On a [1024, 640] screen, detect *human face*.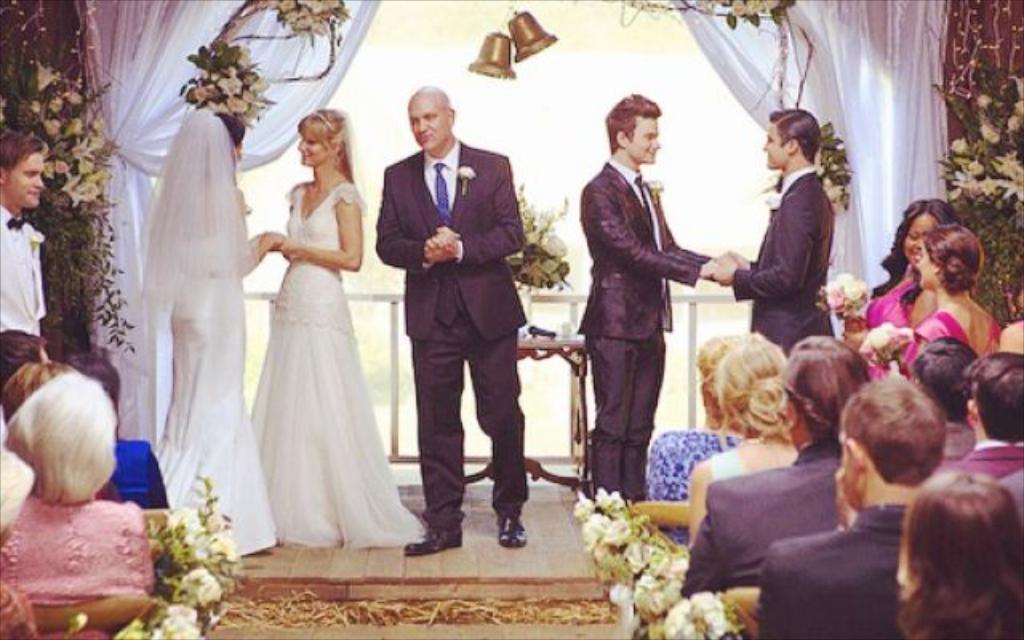
x1=293, y1=126, x2=326, y2=166.
